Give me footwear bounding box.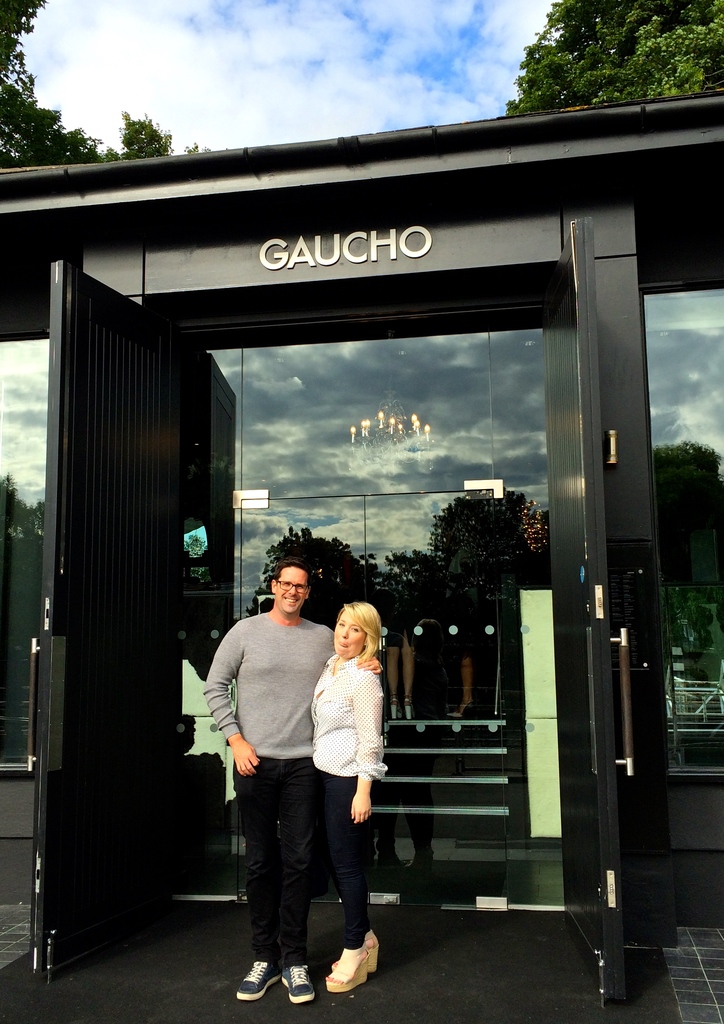
bbox=(312, 927, 381, 999).
